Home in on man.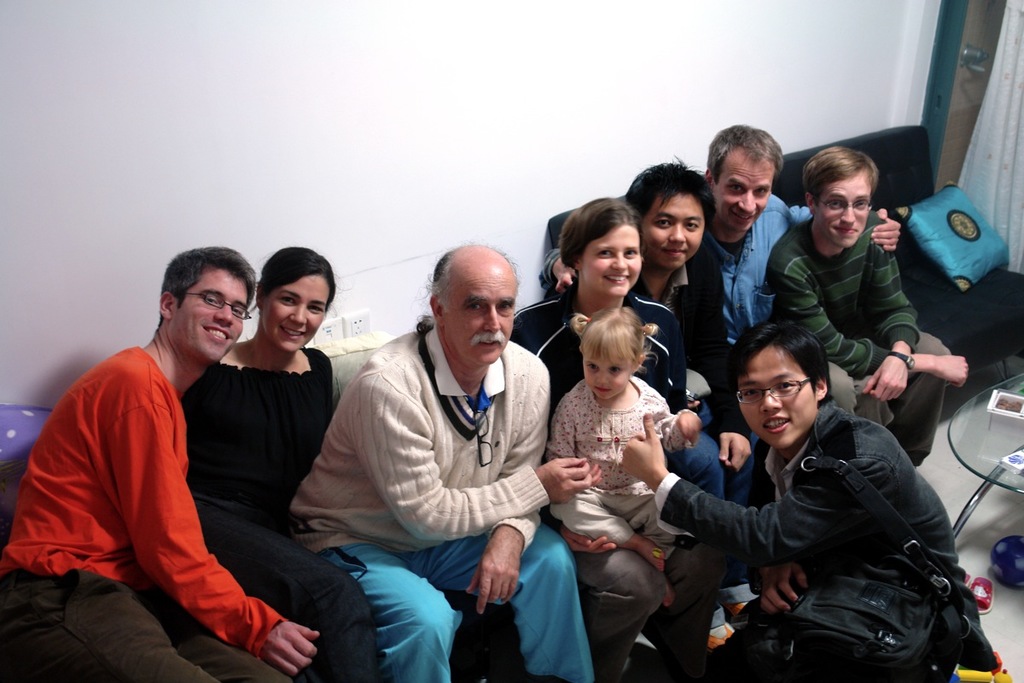
Homed in at pyautogui.locateOnScreen(620, 317, 1006, 682).
